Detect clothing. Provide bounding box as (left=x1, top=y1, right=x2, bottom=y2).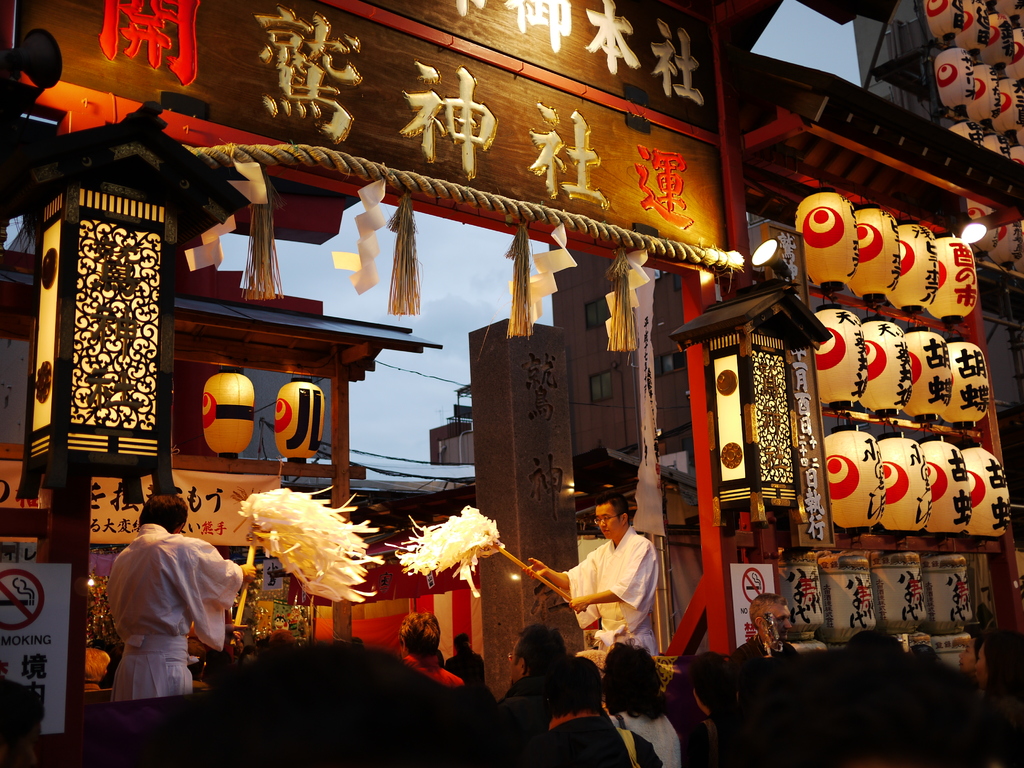
(left=694, top=708, right=739, bottom=767).
